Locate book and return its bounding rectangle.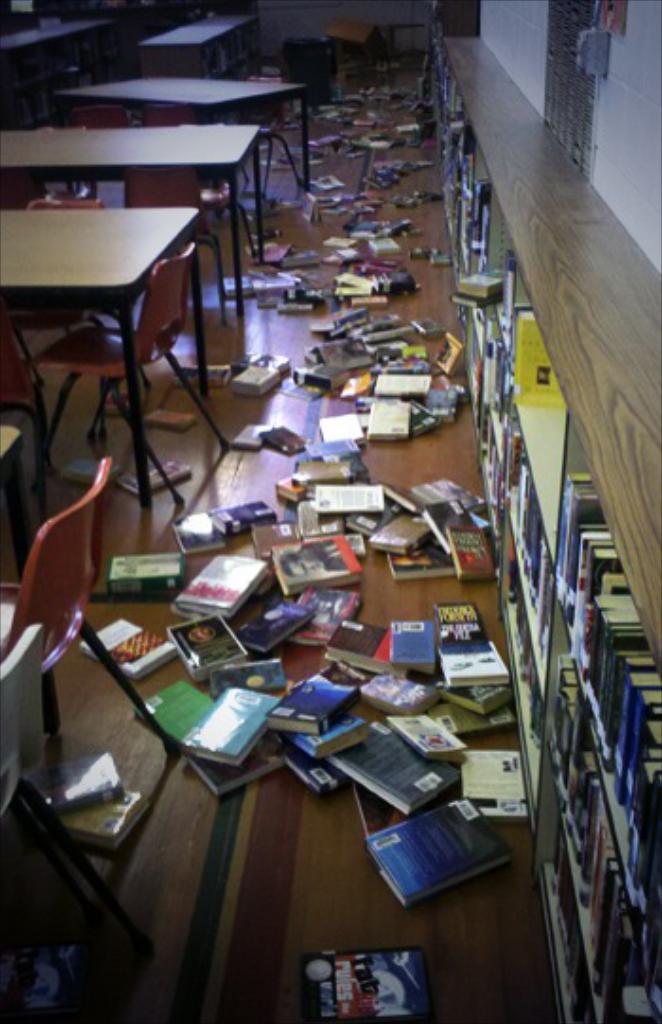
l=129, t=460, r=204, b=500.
